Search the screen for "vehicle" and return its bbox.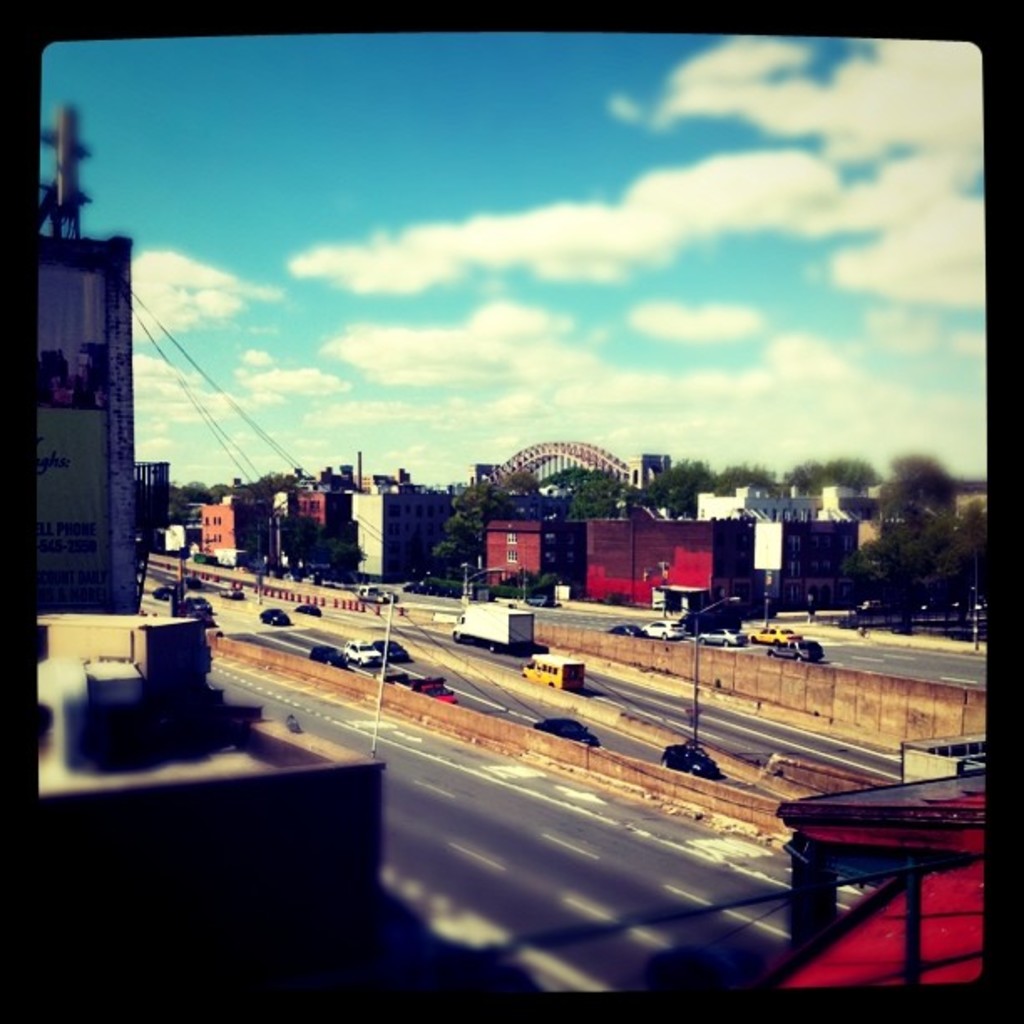
Found: rect(345, 629, 383, 671).
